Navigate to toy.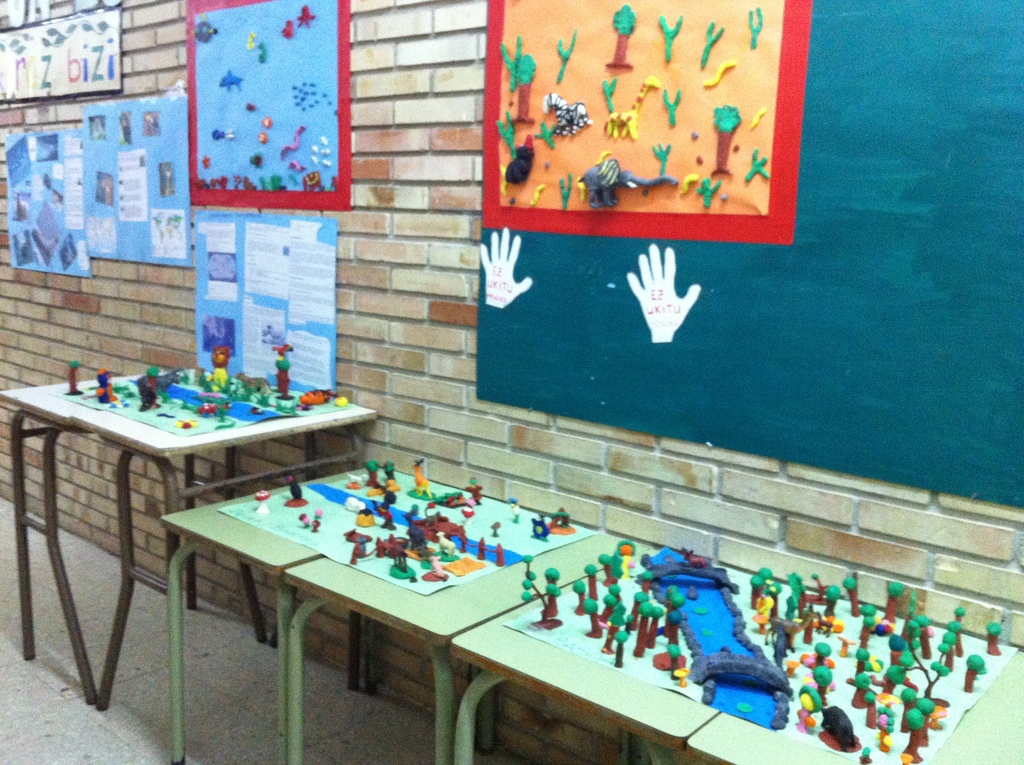
Navigation target: [745,5,763,59].
